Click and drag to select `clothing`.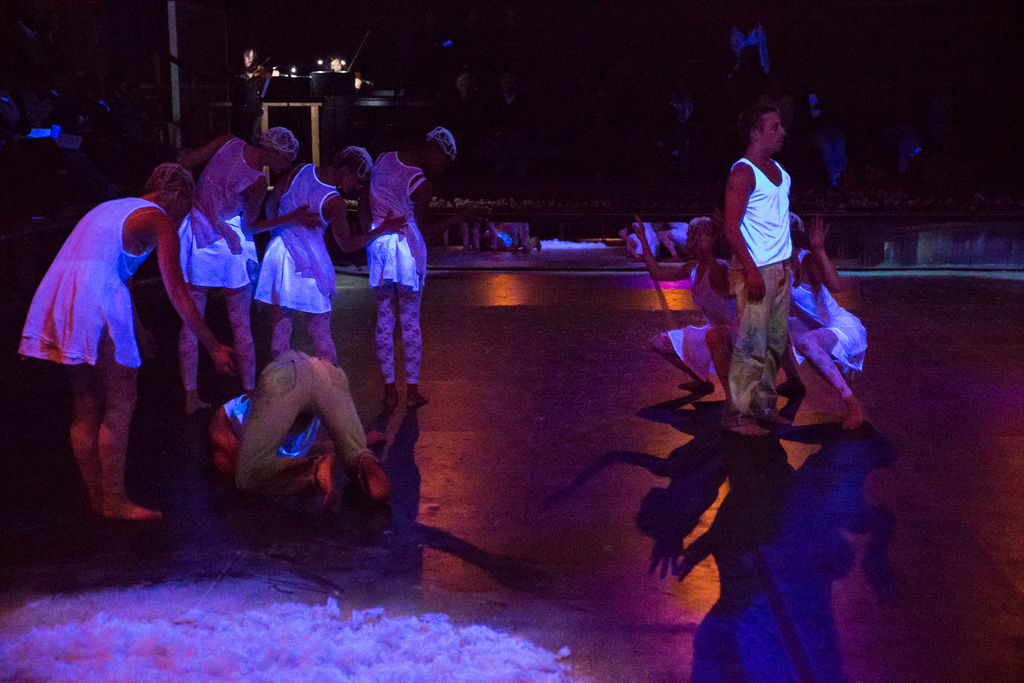
Selection: {"left": 253, "top": 165, "right": 344, "bottom": 367}.
